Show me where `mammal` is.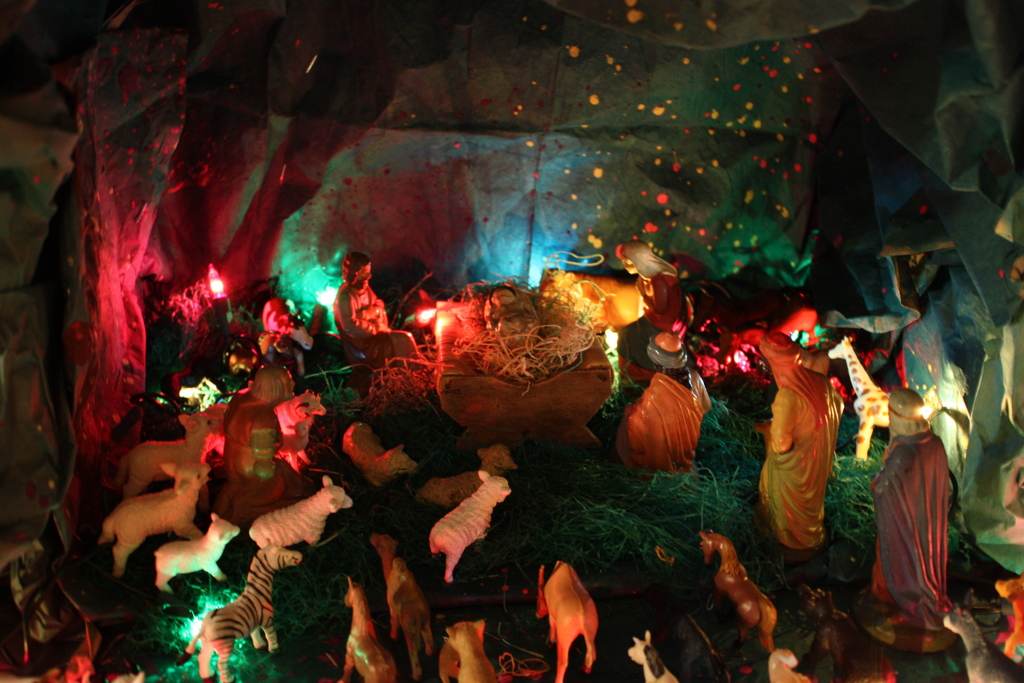
`mammal` is at bbox(942, 608, 1023, 682).
